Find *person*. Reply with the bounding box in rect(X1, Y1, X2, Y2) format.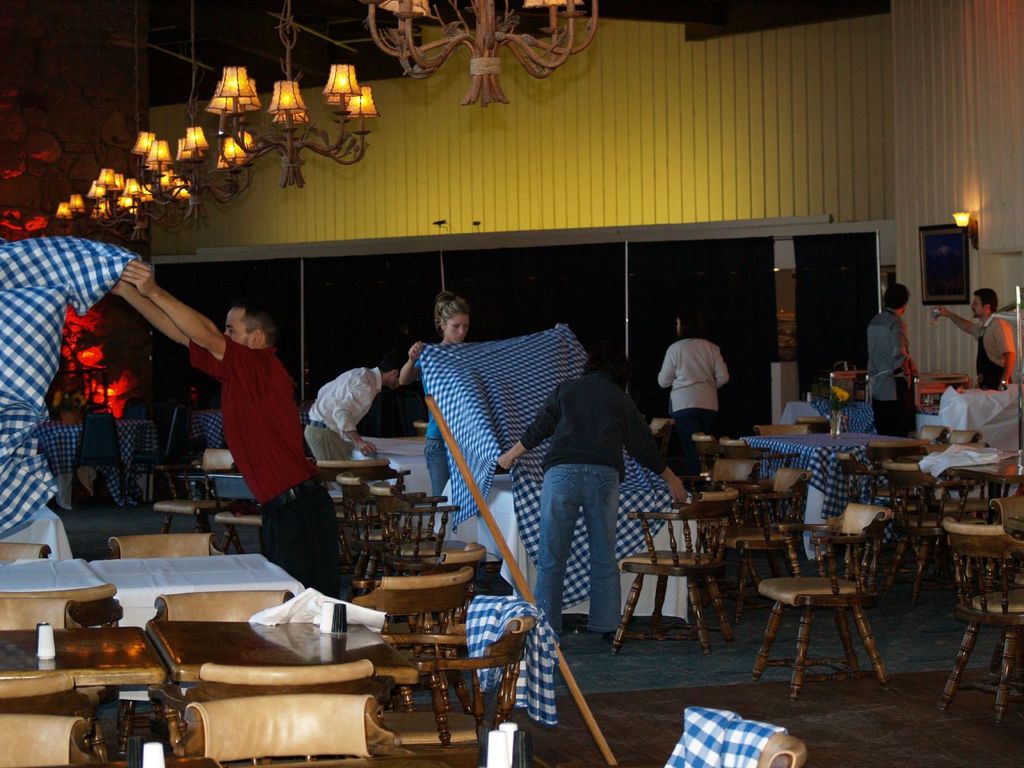
rect(934, 286, 1017, 388).
